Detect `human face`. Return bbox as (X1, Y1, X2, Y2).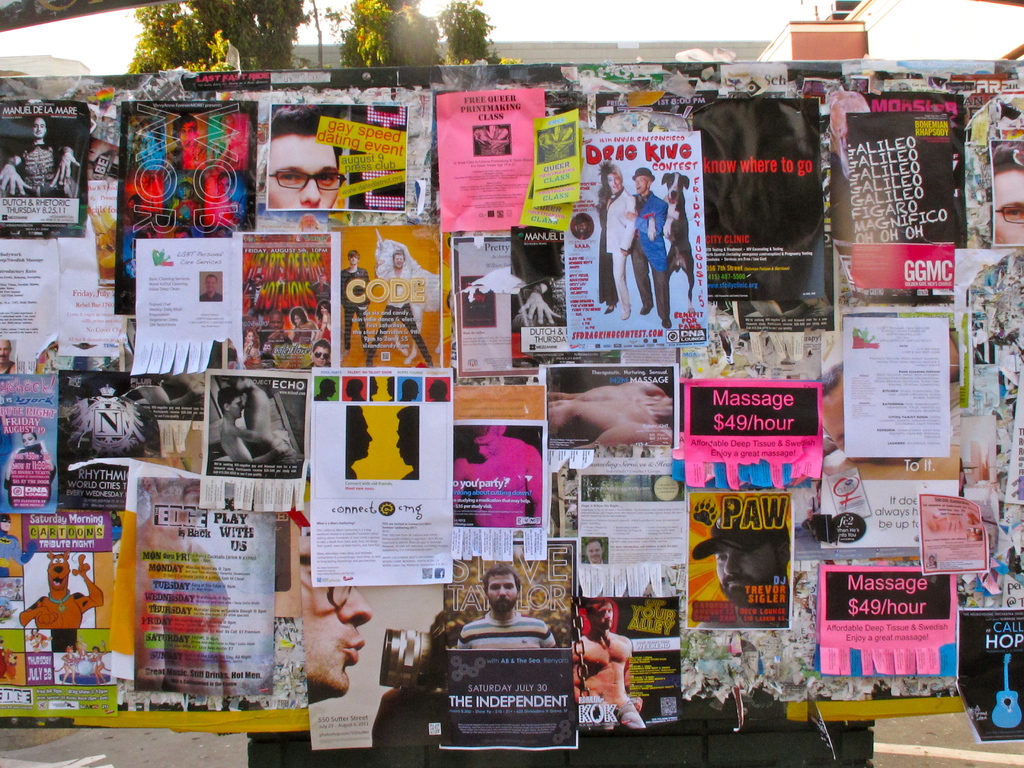
(472, 435, 500, 460).
